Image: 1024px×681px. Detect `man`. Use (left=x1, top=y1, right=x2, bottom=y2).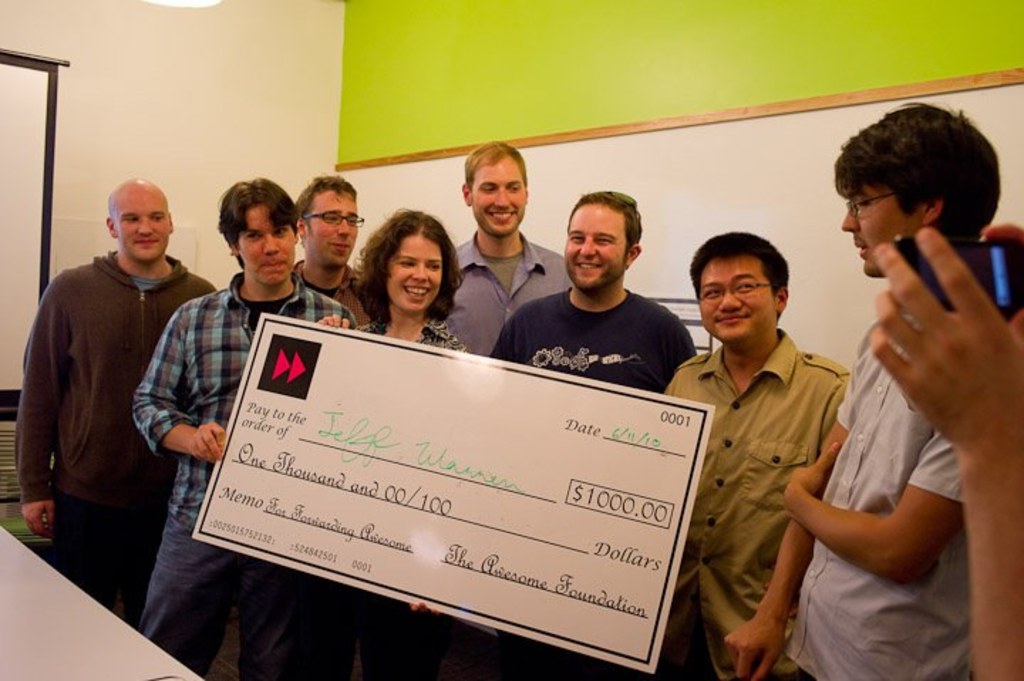
(left=661, top=230, right=850, bottom=680).
